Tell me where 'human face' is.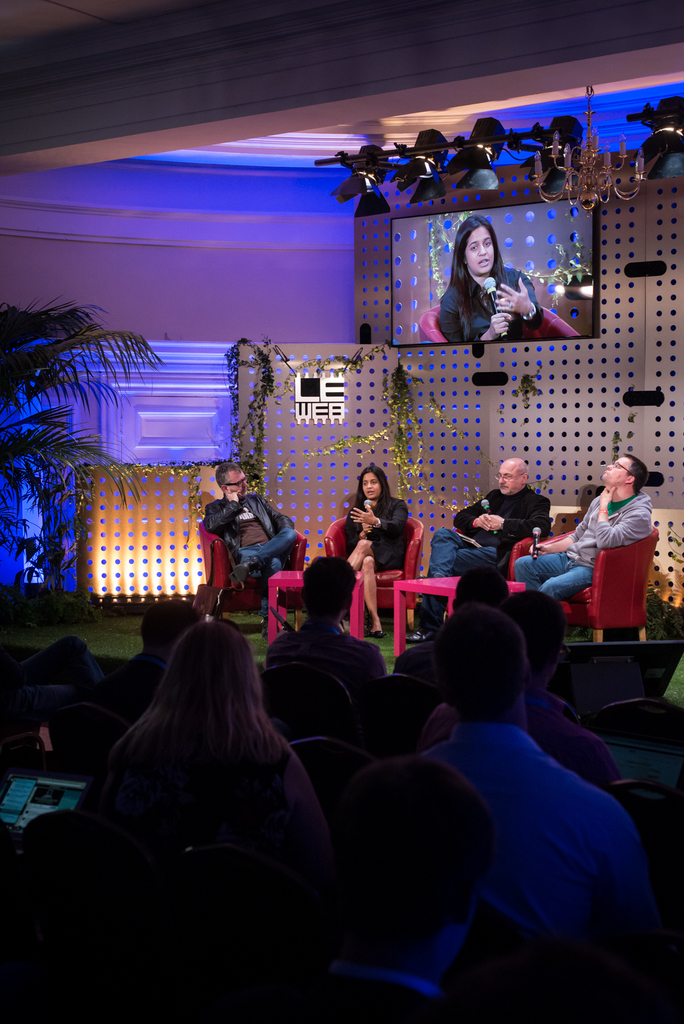
'human face' is at (left=231, top=469, right=248, bottom=495).
